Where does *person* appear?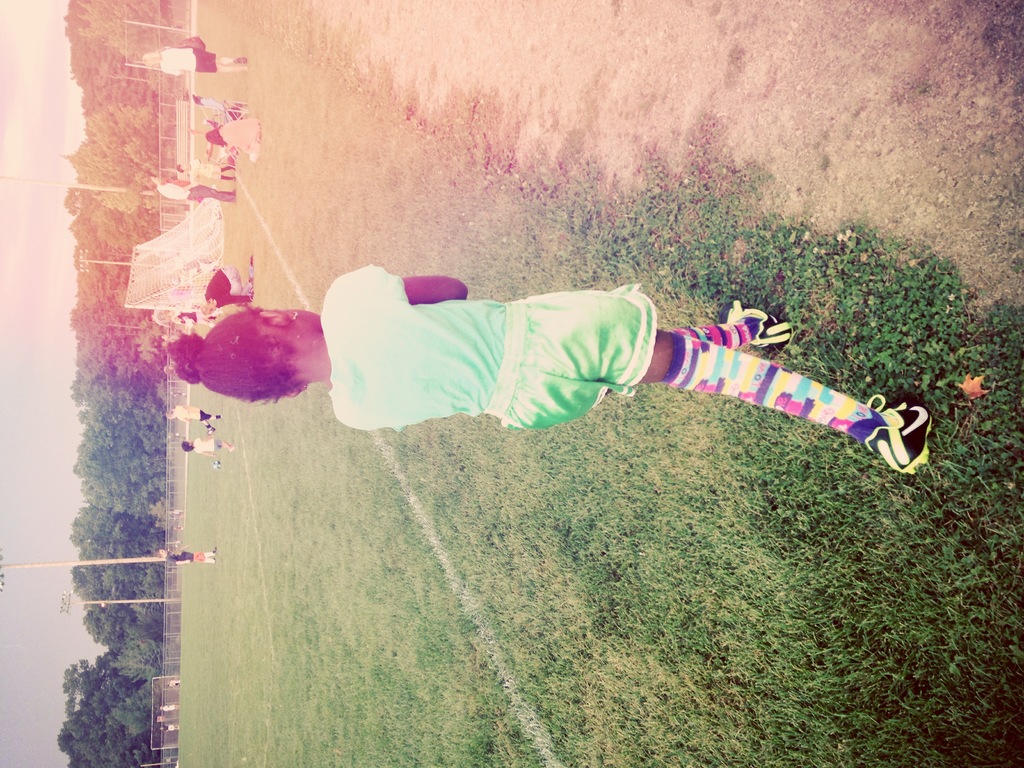
Appears at Rect(157, 547, 218, 562).
